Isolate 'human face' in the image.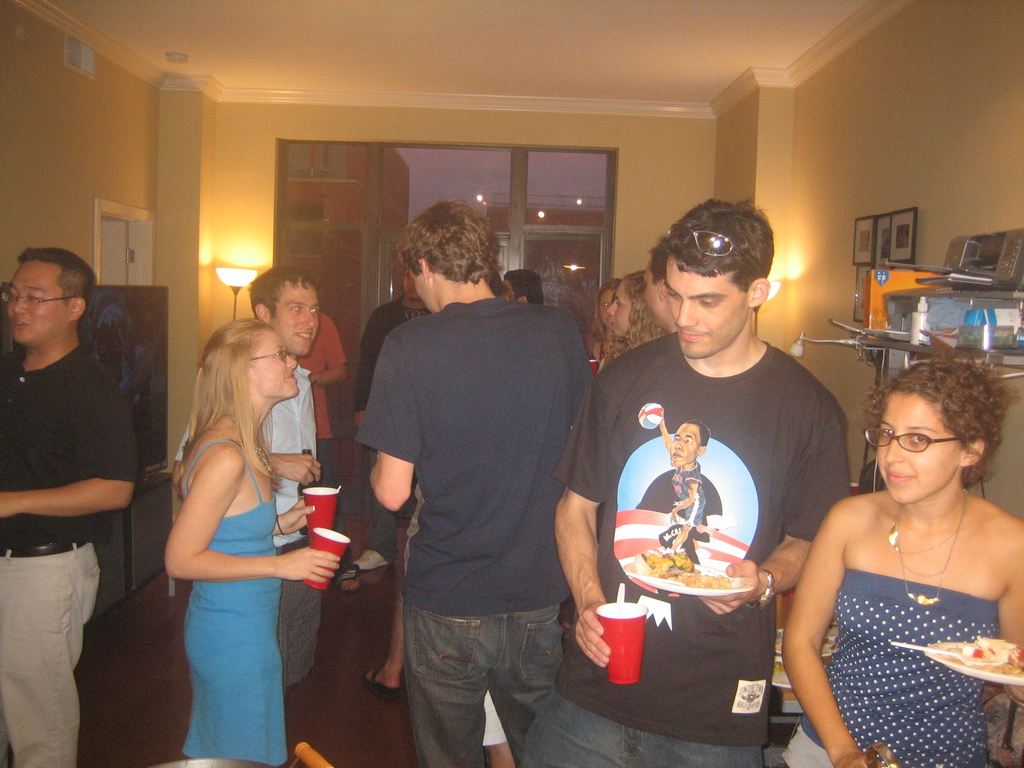
Isolated region: pyautogui.locateOnScreen(8, 260, 71, 345).
